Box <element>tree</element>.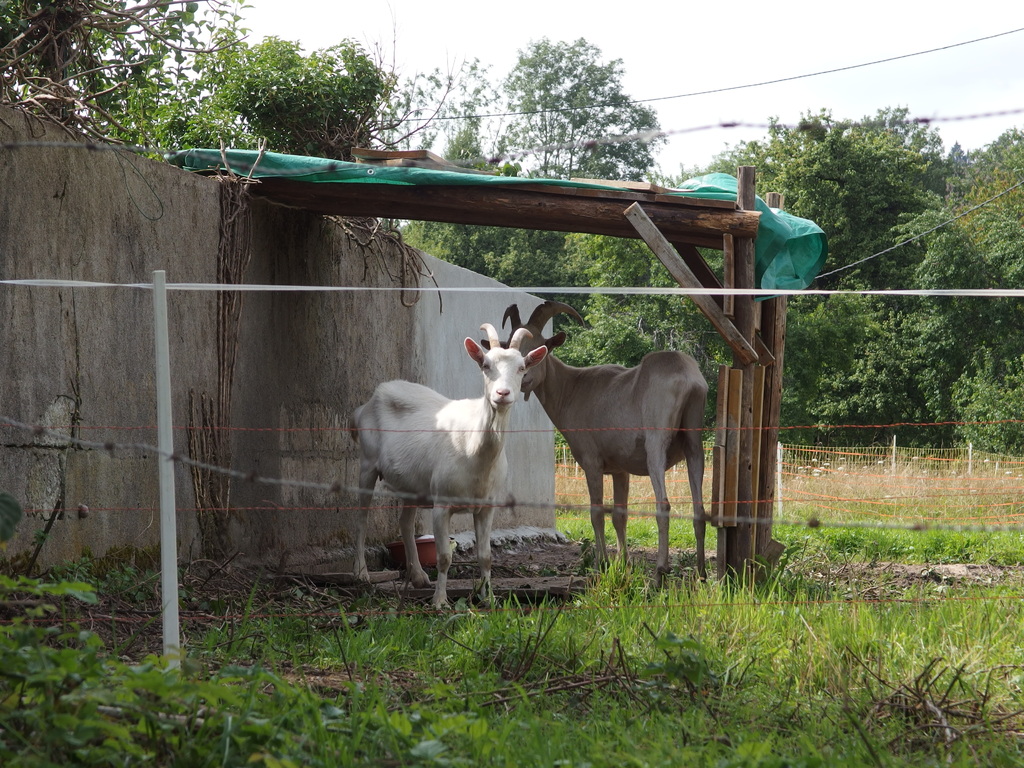
left=0, top=0, right=247, bottom=145.
